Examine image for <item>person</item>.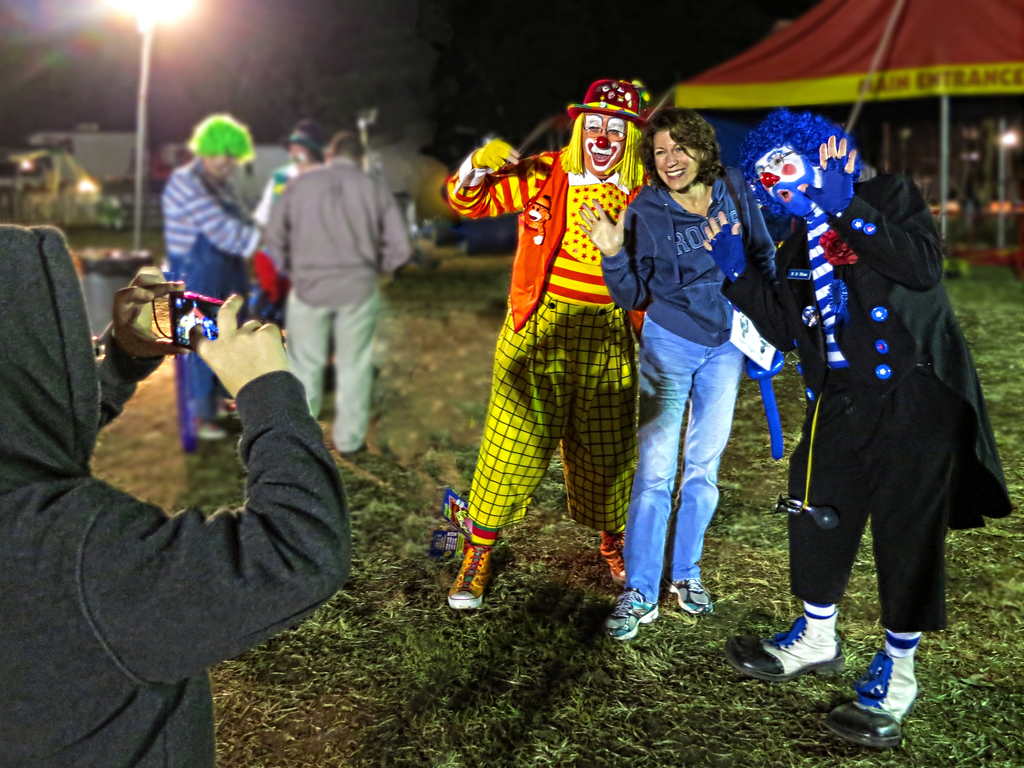
Examination result: (x1=152, y1=111, x2=266, y2=422).
